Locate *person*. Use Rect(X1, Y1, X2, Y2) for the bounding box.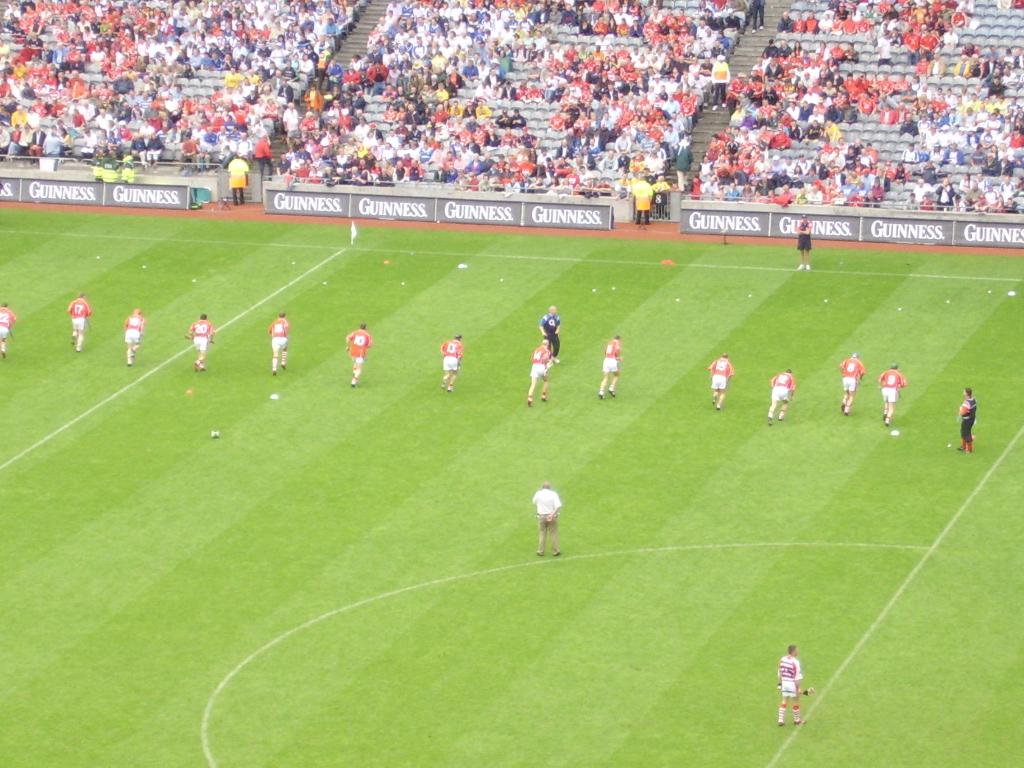
Rect(228, 152, 248, 203).
